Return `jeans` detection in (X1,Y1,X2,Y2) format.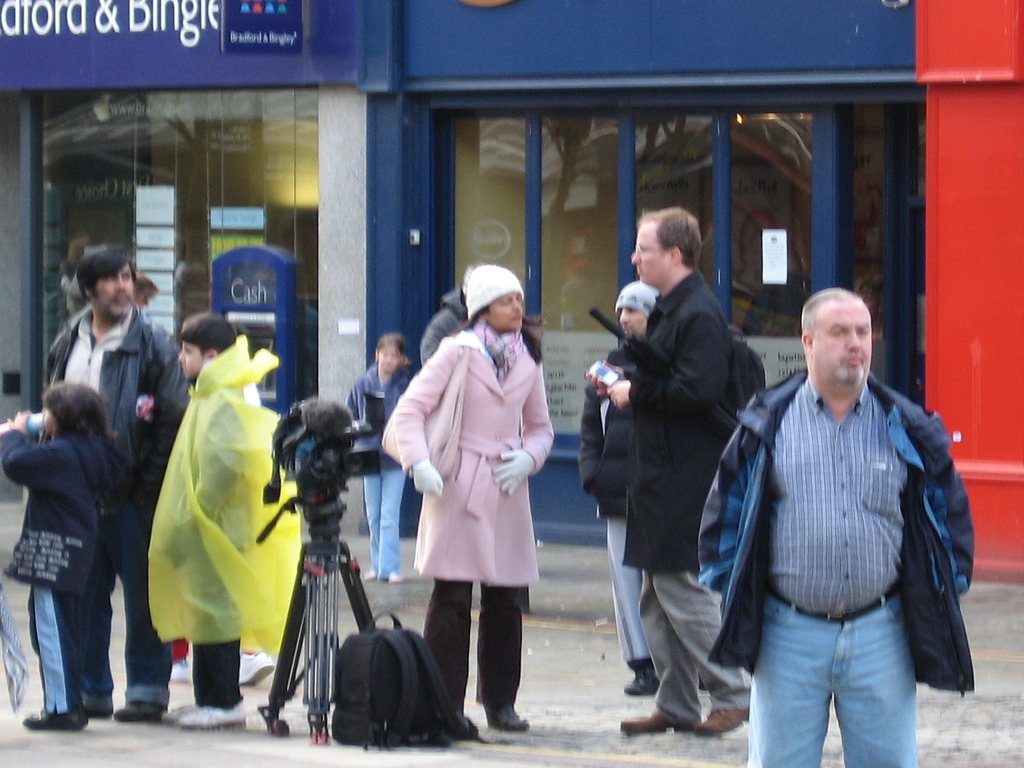
(85,511,171,708).
